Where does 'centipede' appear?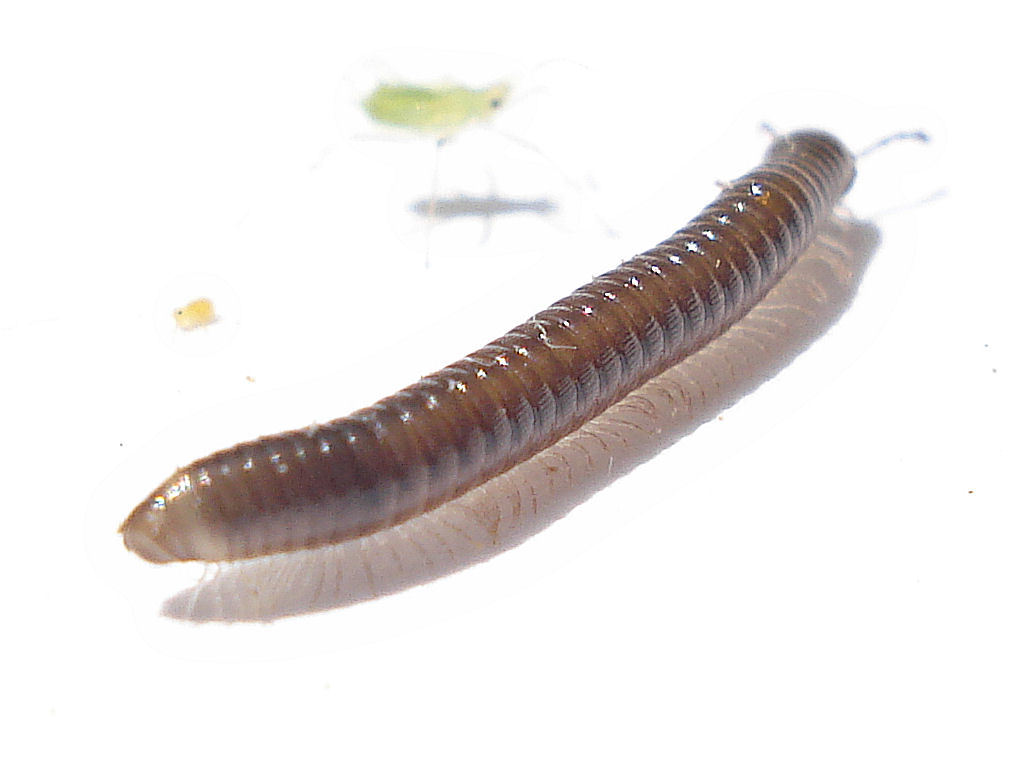
Appears at bbox(114, 120, 931, 607).
